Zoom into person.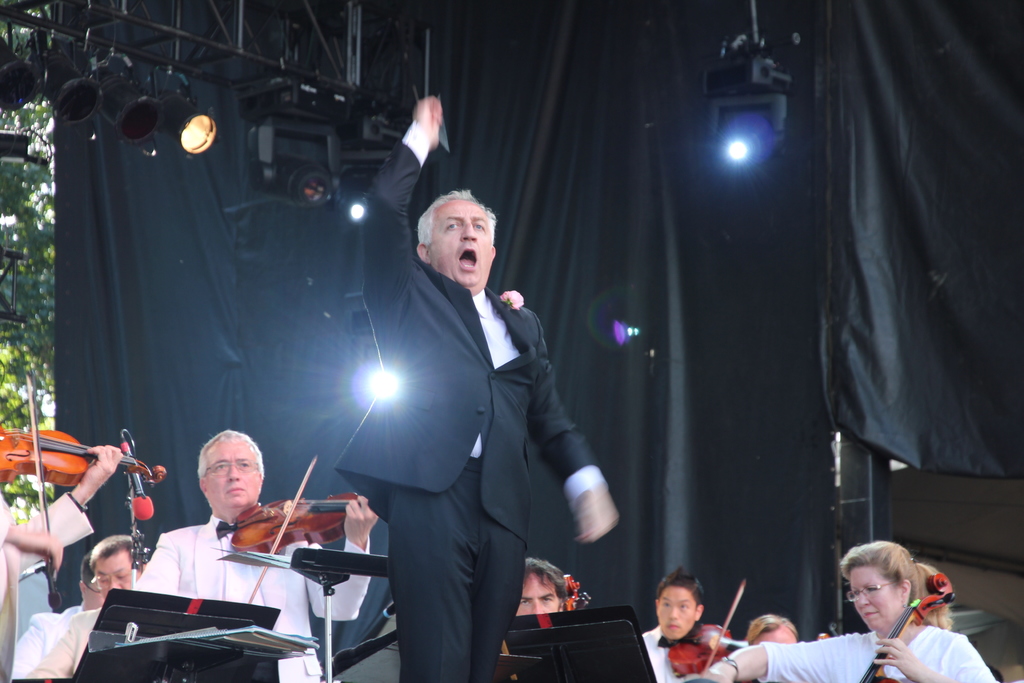
Zoom target: region(349, 158, 598, 679).
